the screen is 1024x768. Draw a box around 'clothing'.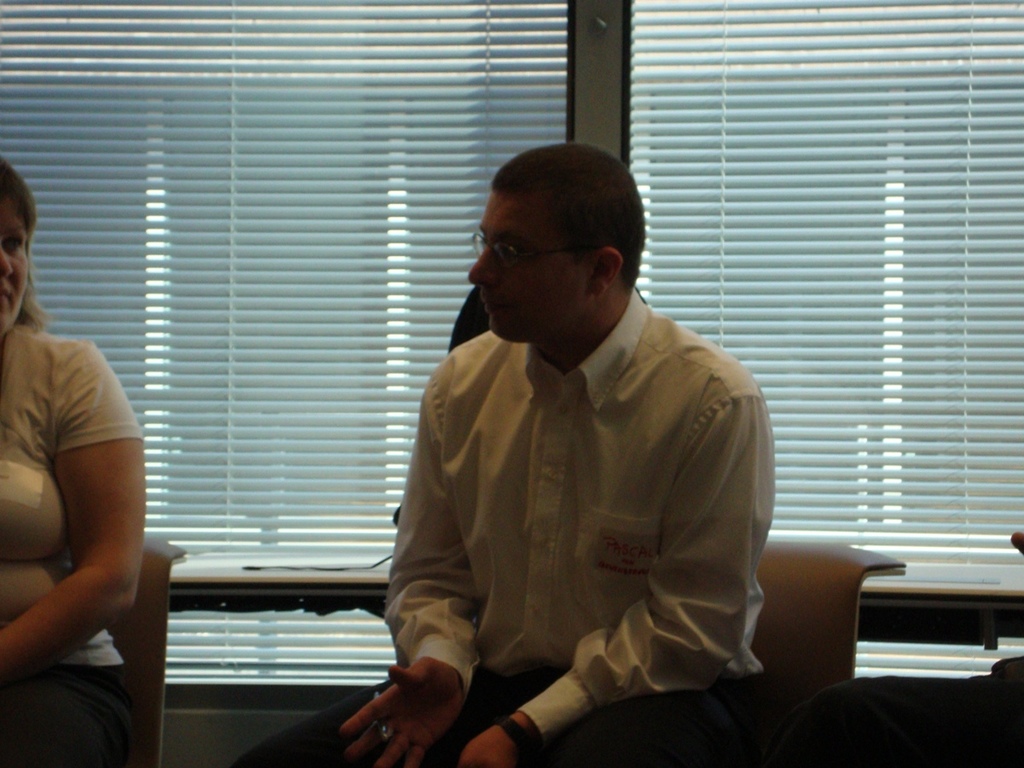
crop(759, 657, 1023, 767).
